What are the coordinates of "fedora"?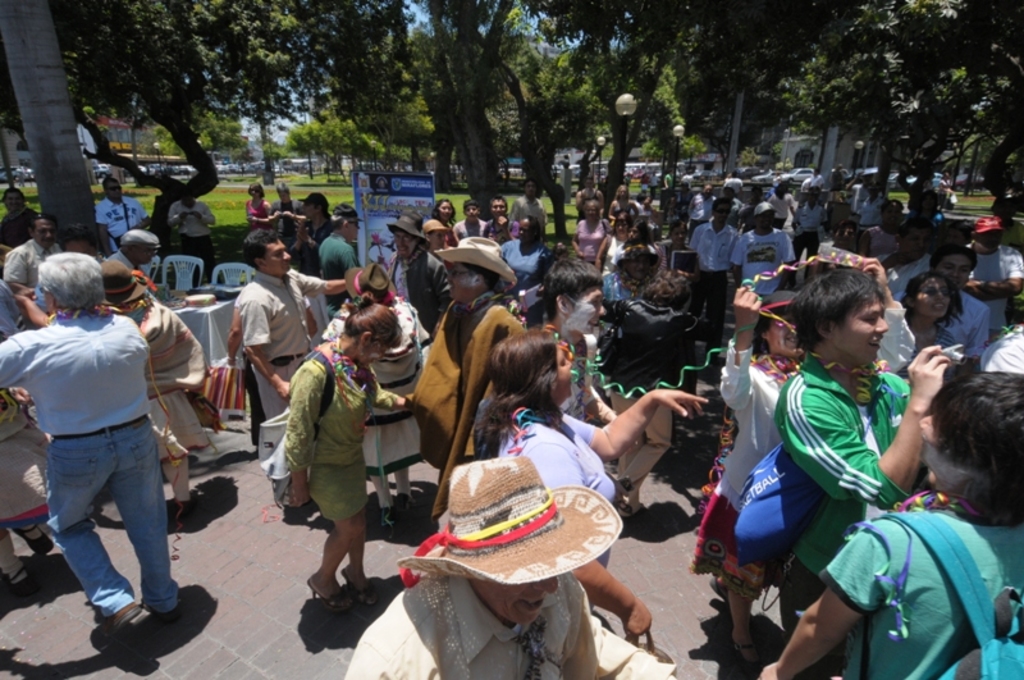
l=100, t=259, r=157, b=305.
